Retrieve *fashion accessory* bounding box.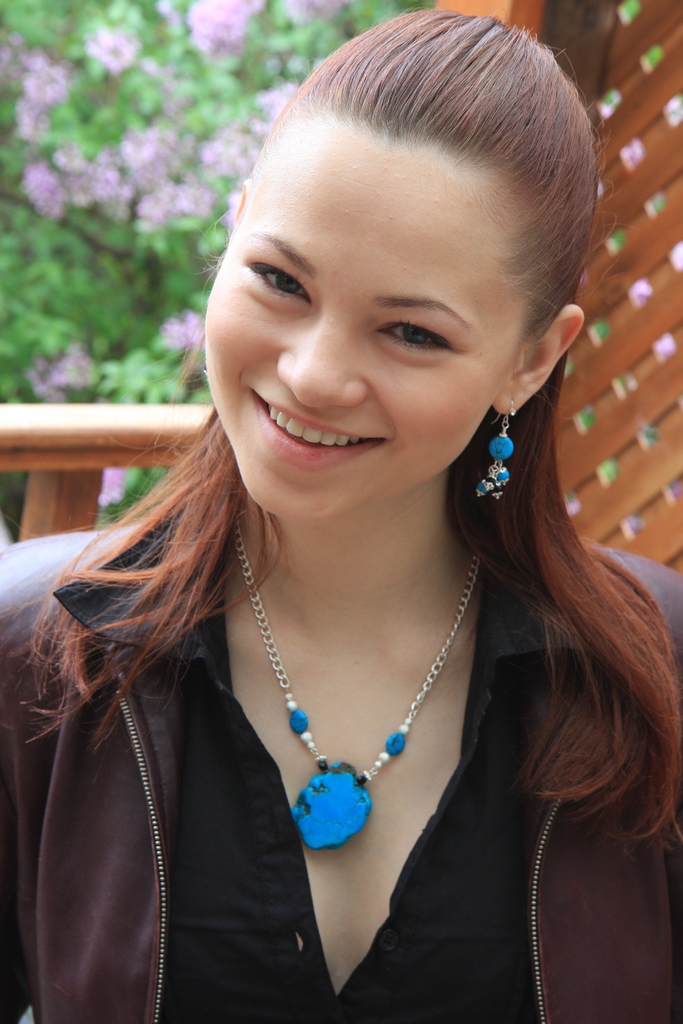
Bounding box: box(215, 504, 486, 849).
